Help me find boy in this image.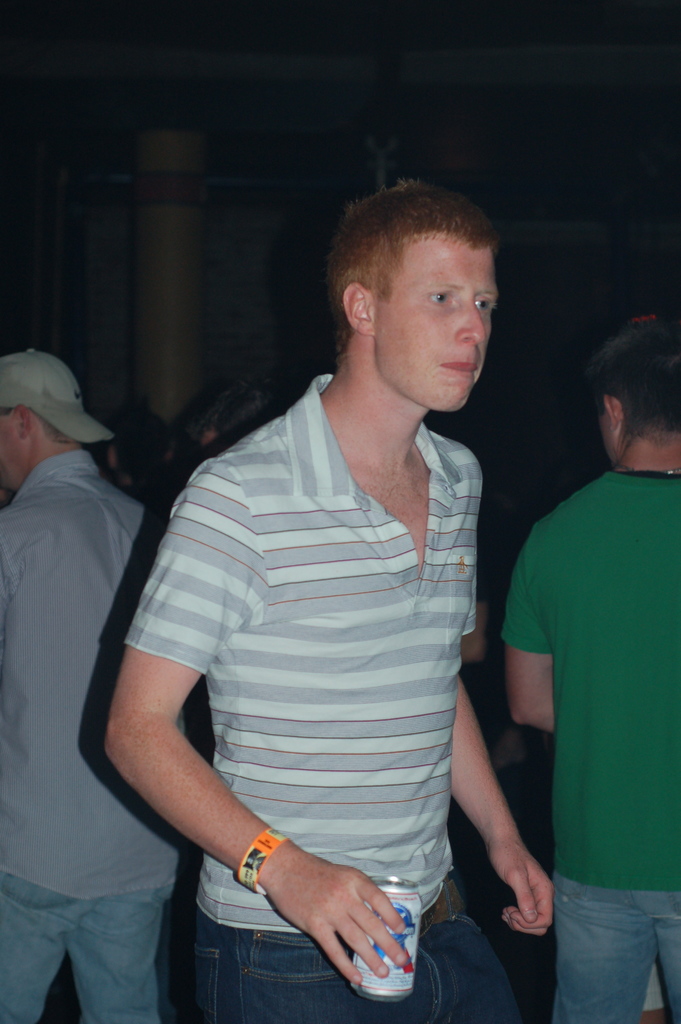
Found it: box=[101, 170, 559, 1023].
